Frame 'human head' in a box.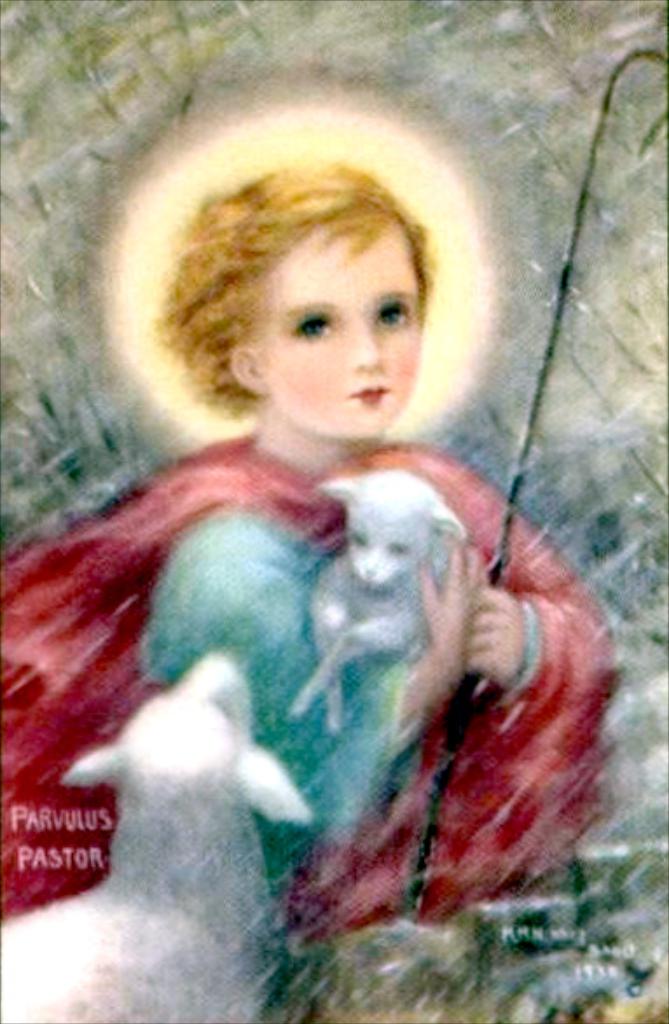
<bbox>210, 187, 458, 440</bbox>.
